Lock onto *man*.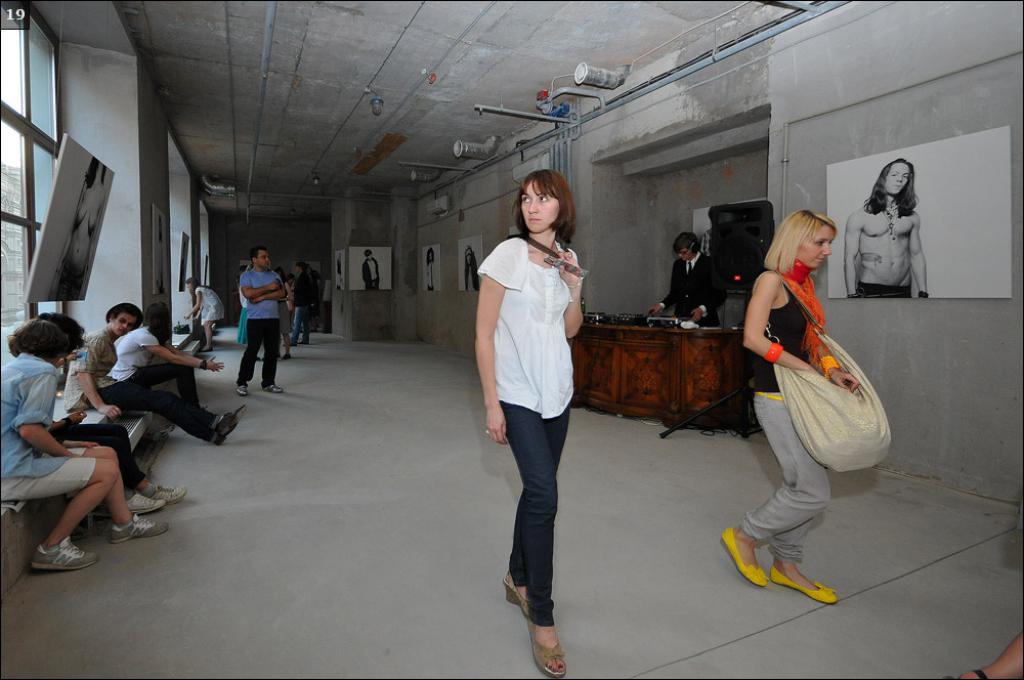
Locked: (x1=79, y1=315, x2=213, y2=463).
